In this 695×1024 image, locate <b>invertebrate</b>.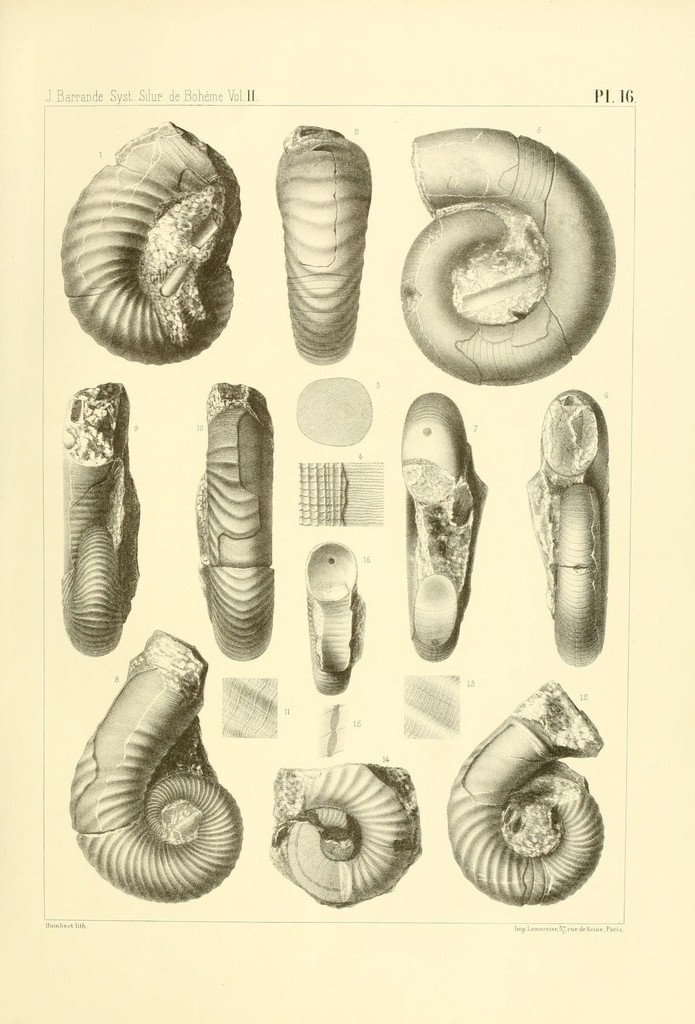
Bounding box: x1=398, y1=124, x2=616, y2=386.
